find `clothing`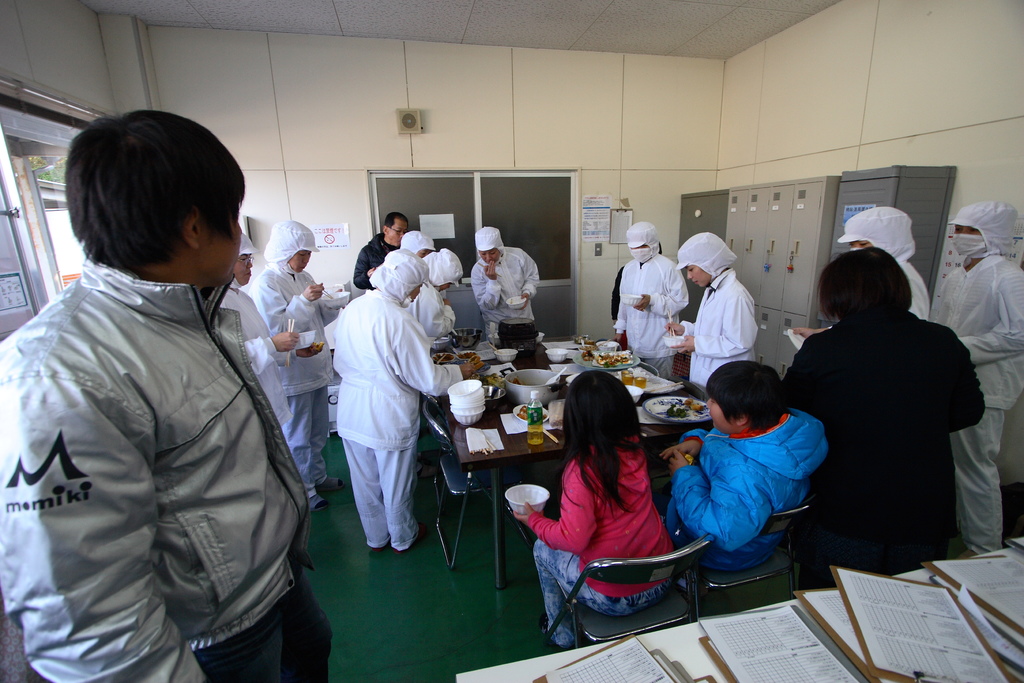
bbox(314, 245, 449, 580)
